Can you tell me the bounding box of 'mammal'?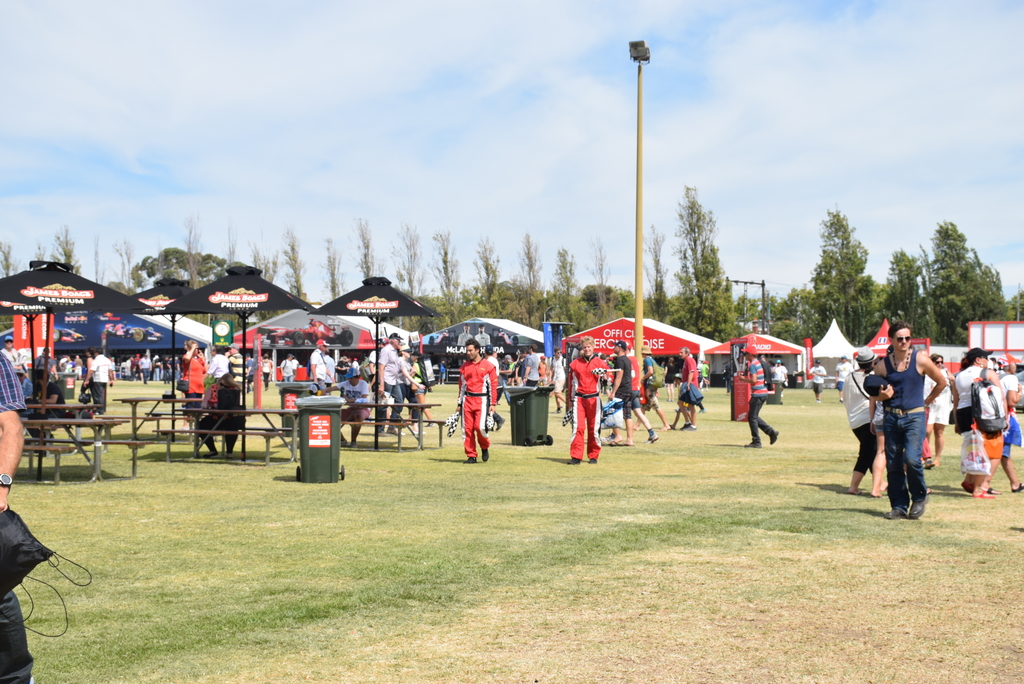
[x1=278, y1=350, x2=296, y2=382].
